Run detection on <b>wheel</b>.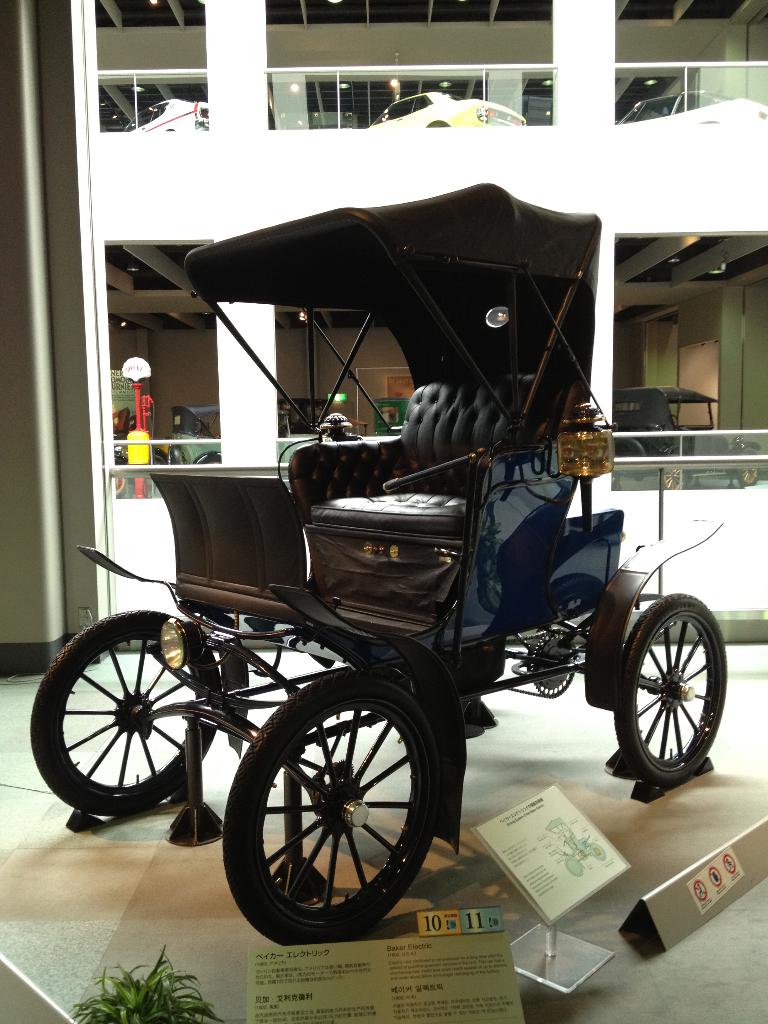
Result: (113, 463, 127, 493).
